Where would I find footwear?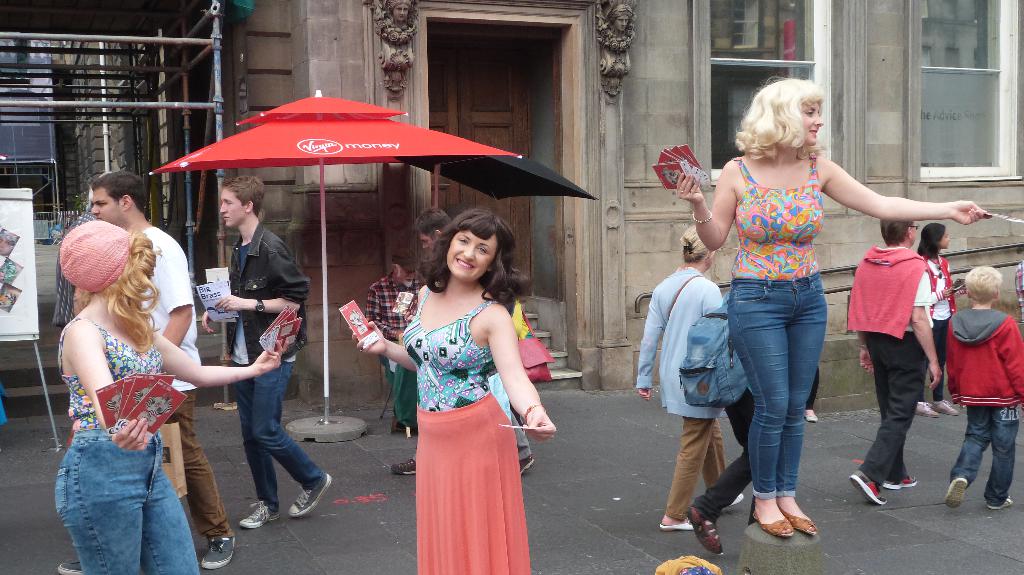
At x1=728 y1=491 x2=745 y2=510.
